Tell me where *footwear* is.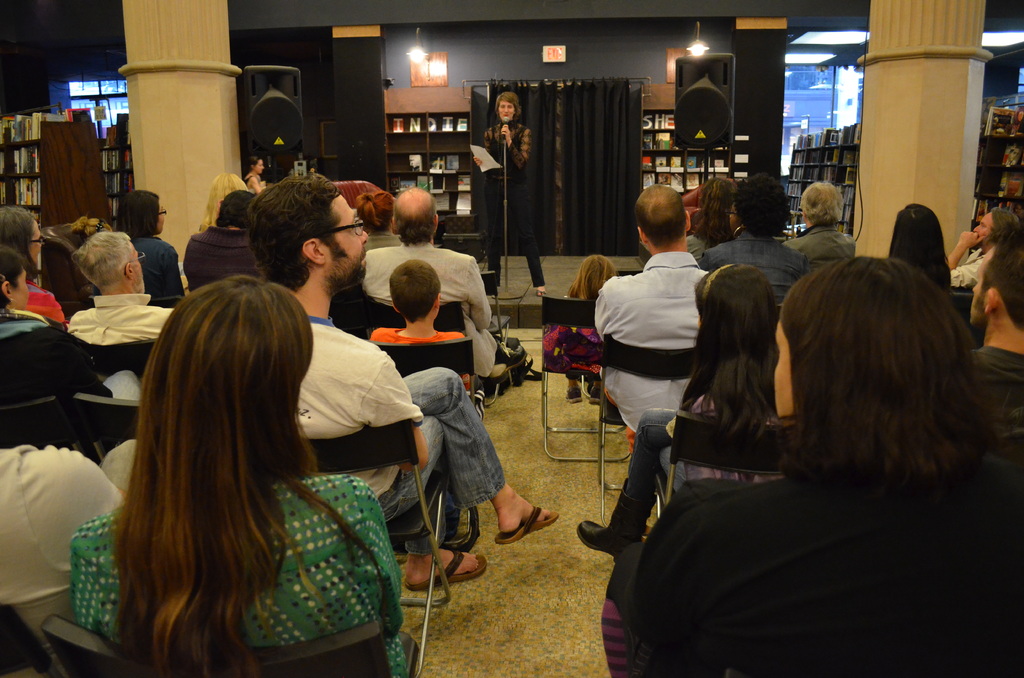
*footwear* is at select_region(568, 385, 582, 400).
